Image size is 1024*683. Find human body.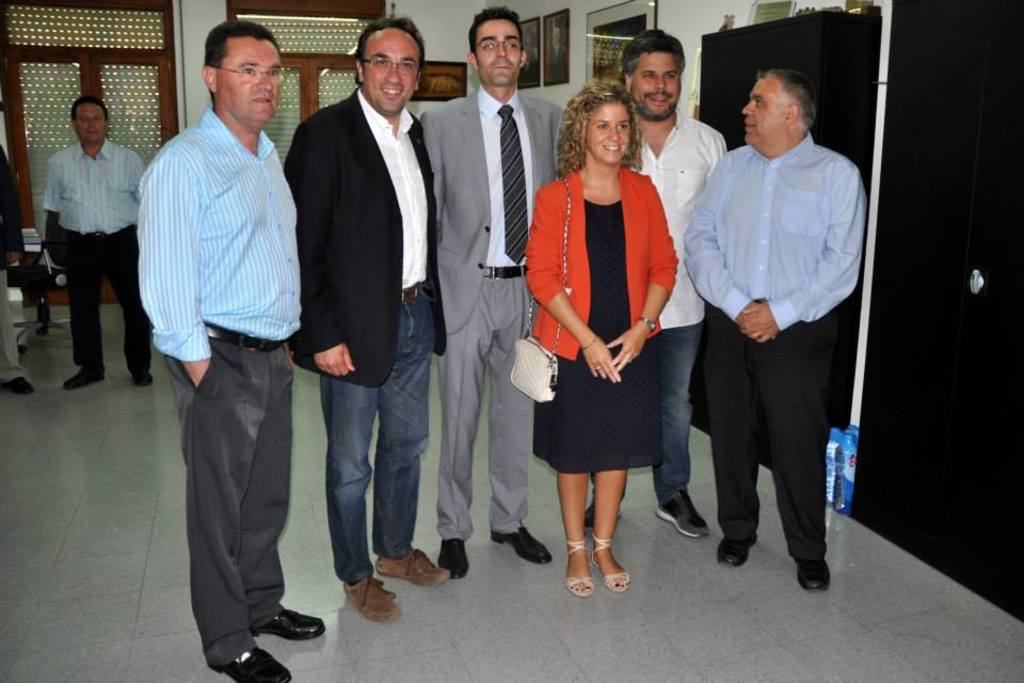
132, 111, 323, 682.
